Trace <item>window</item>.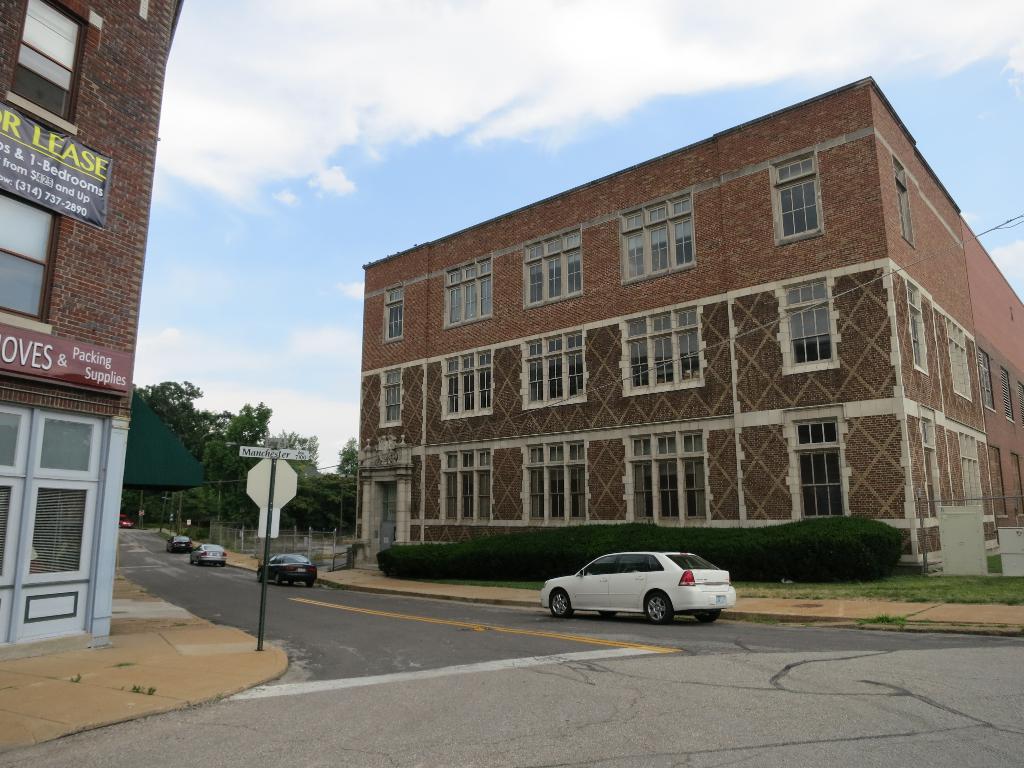
Traced to detection(1007, 447, 1021, 511).
